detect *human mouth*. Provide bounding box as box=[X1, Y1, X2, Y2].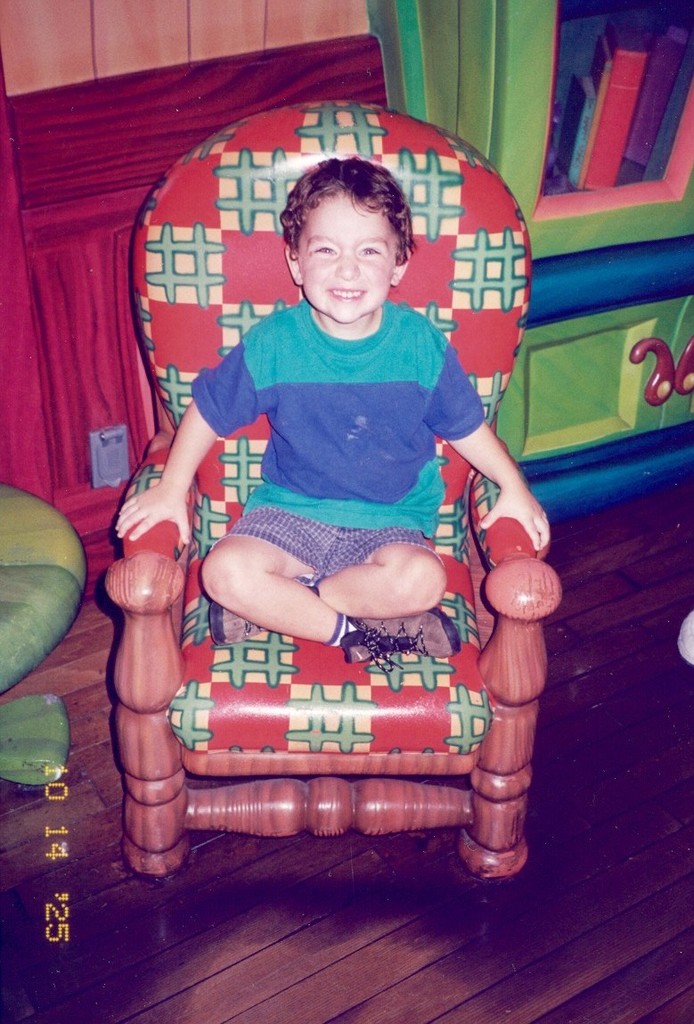
box=[328, 289, 368, 298].
